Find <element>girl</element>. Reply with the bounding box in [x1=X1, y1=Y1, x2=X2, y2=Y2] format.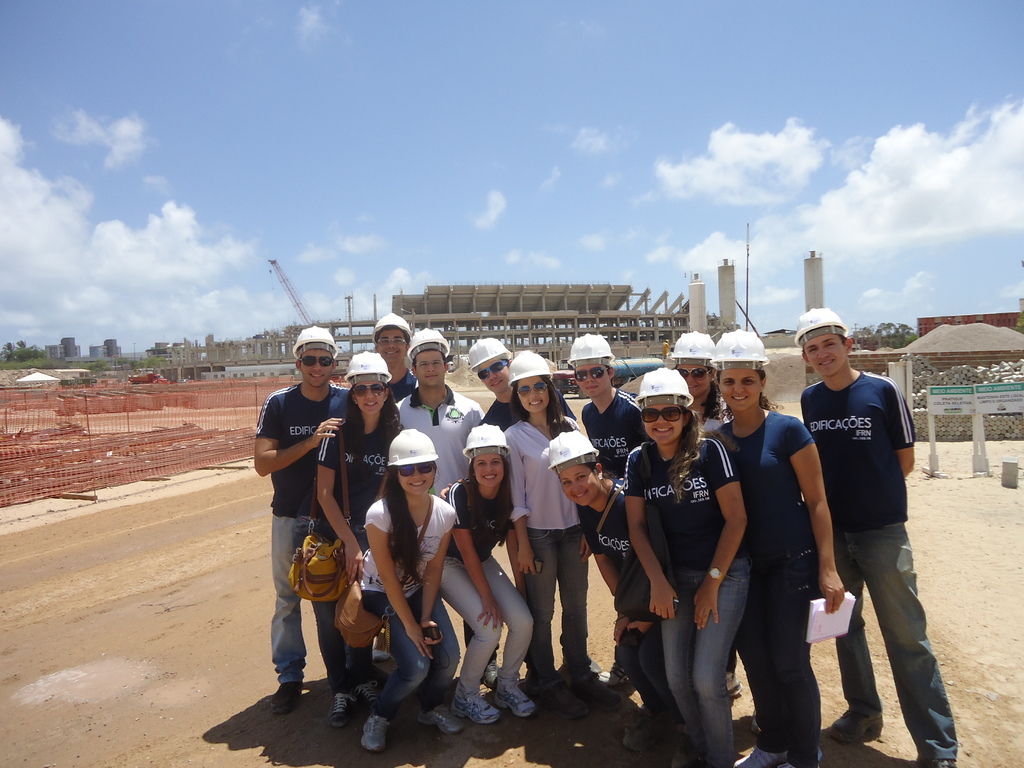
[x1=671, y1=327, x2=728, y2=436].
